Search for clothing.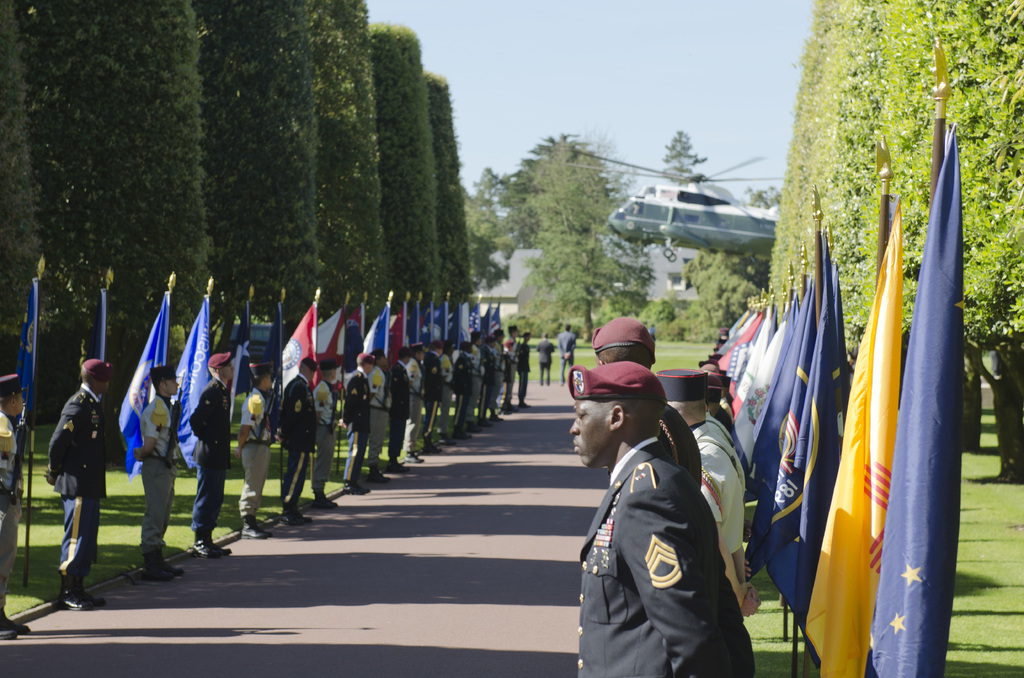
Found at [x1=0, y1=412, x2=30, y2=614].
